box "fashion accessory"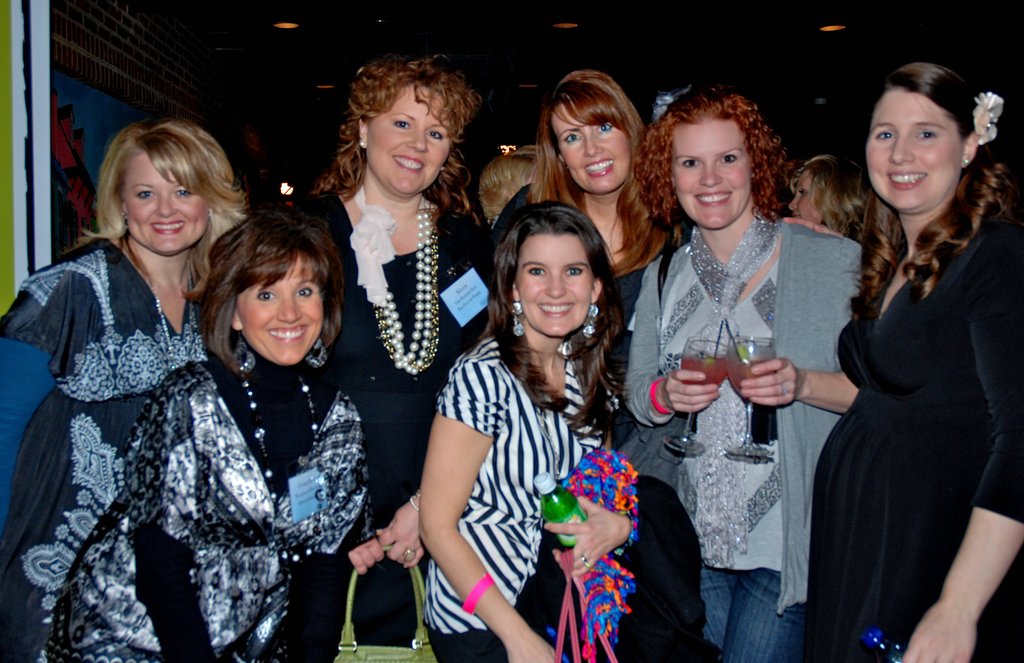
(462,571,495,616)
